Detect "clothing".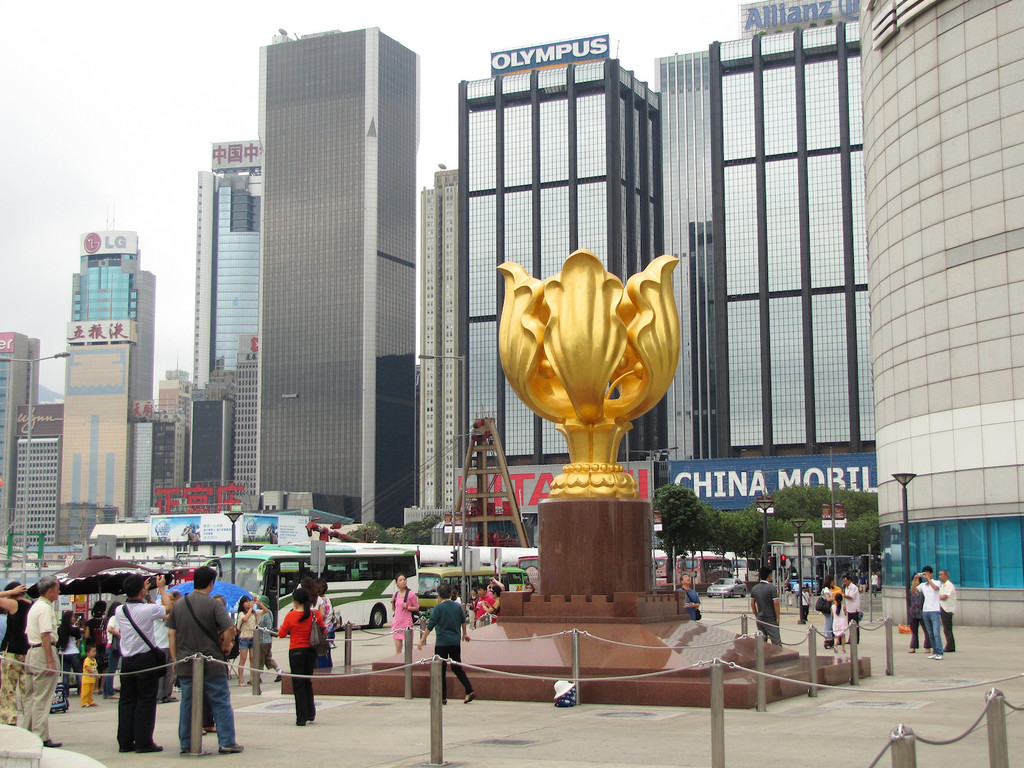
Detected at (474, 593, 495, 631).
